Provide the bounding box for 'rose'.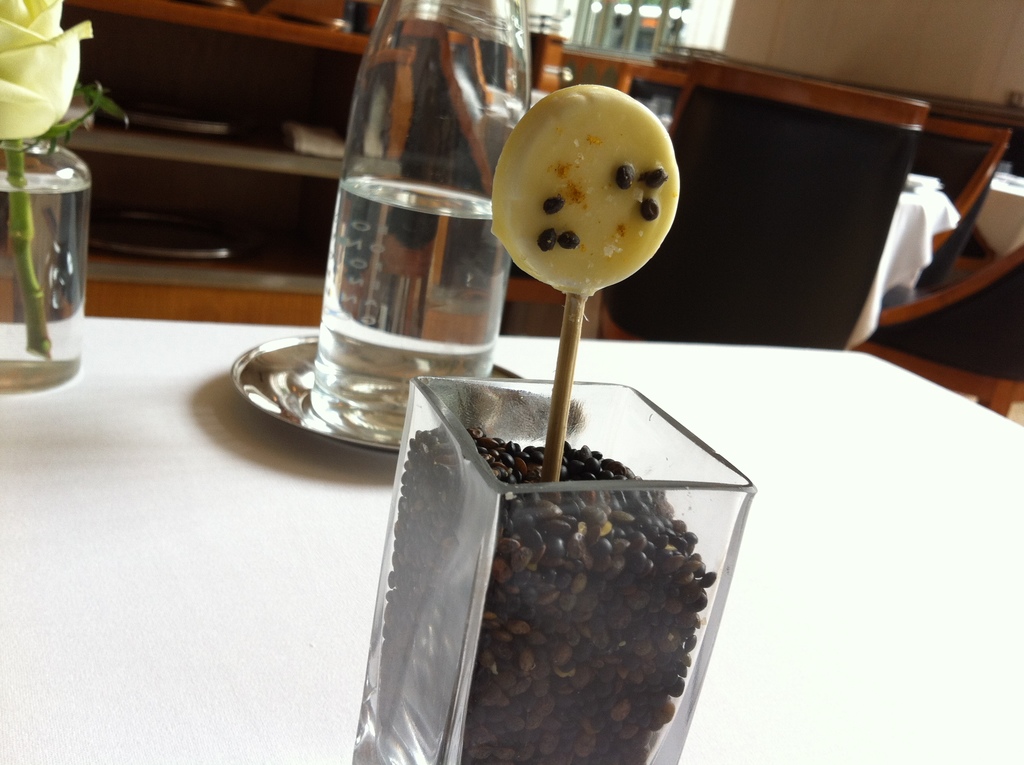
(left=0, top=0, right=94, bottom=145).
